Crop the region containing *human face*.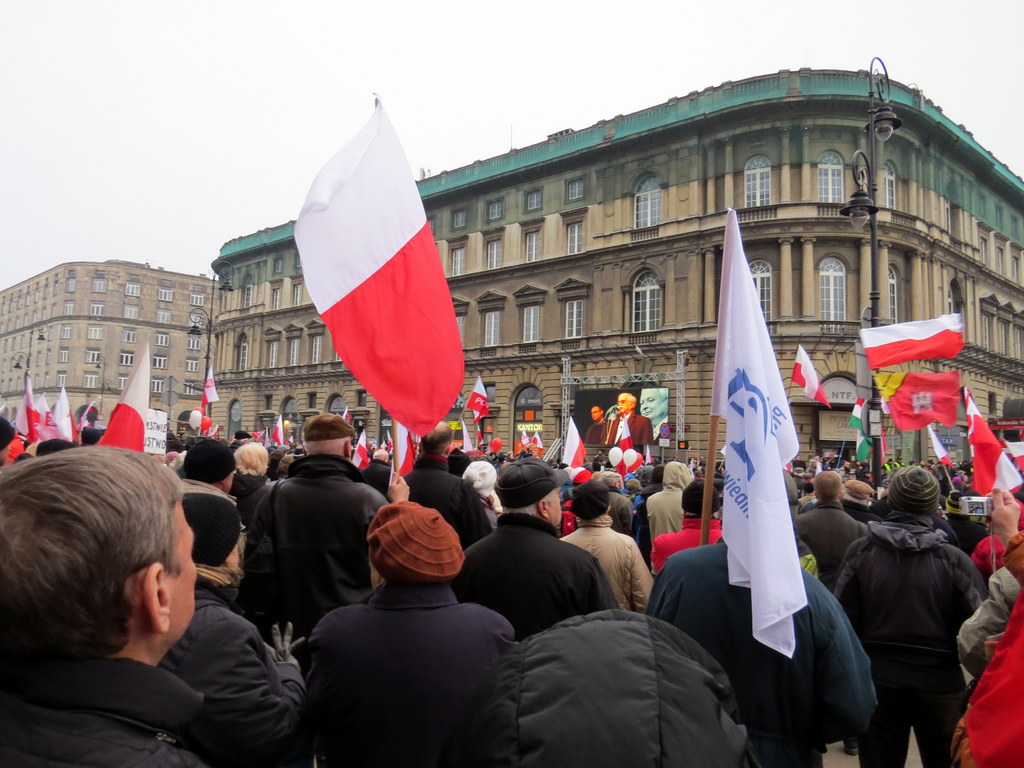
Crop region: (x1=637, y1=388, x2=664, y2=417).
